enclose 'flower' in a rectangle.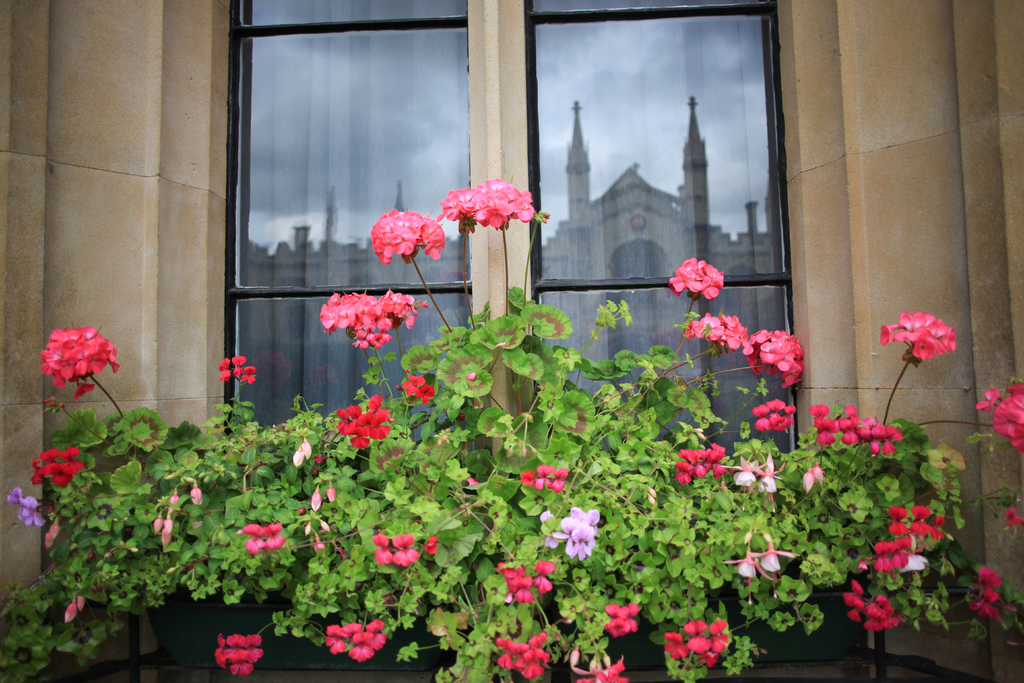
<region>311, 484, 321, 509</region>.
